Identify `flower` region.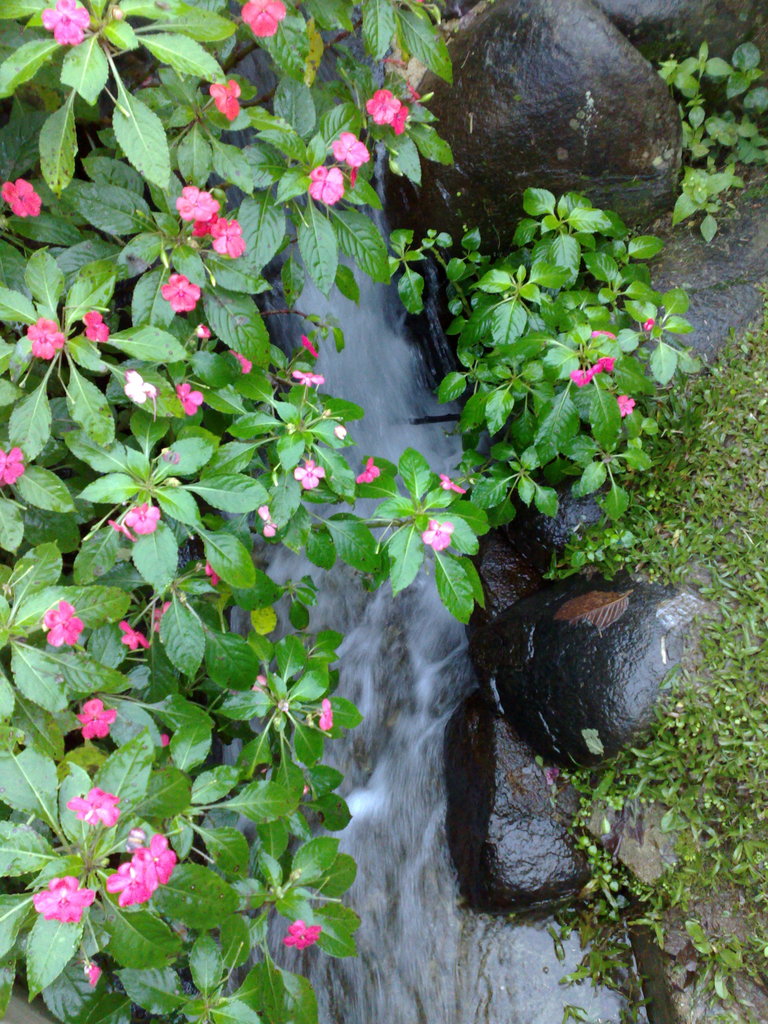
Region: left=26, top=312, right=66, bottom=358.
